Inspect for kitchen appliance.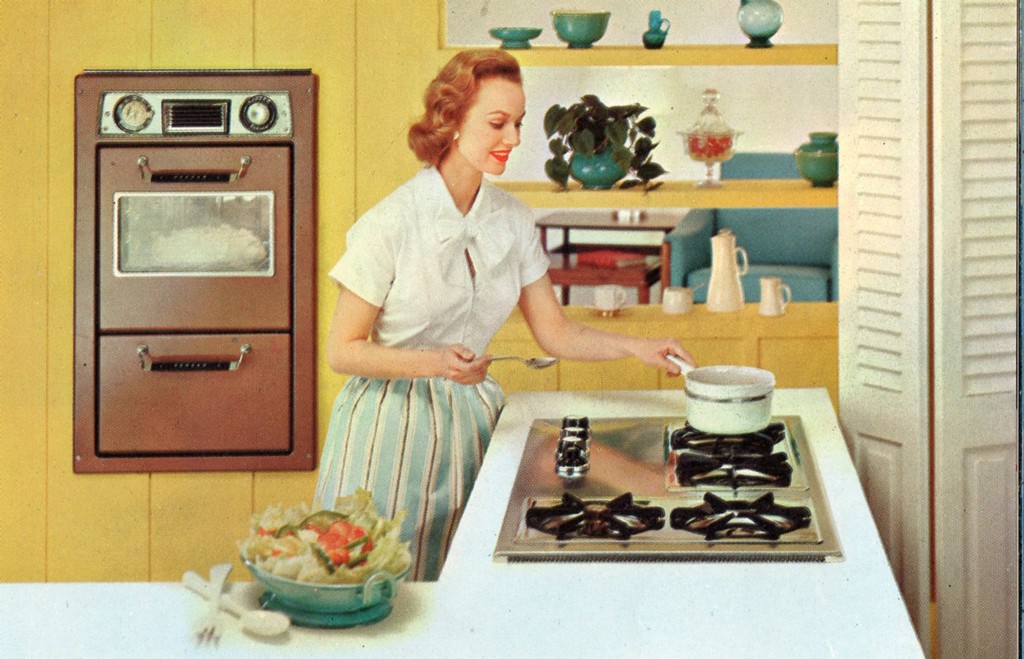
Inspection: detection(735, 0, 787, 47).
